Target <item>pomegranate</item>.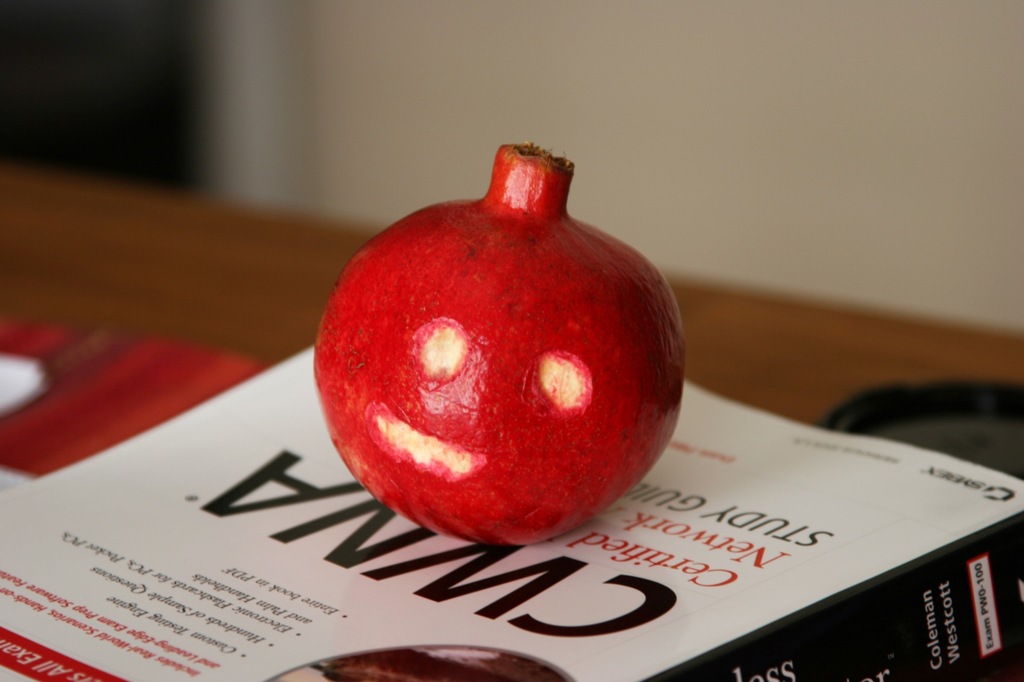
Target region: (312,139,688,554).
